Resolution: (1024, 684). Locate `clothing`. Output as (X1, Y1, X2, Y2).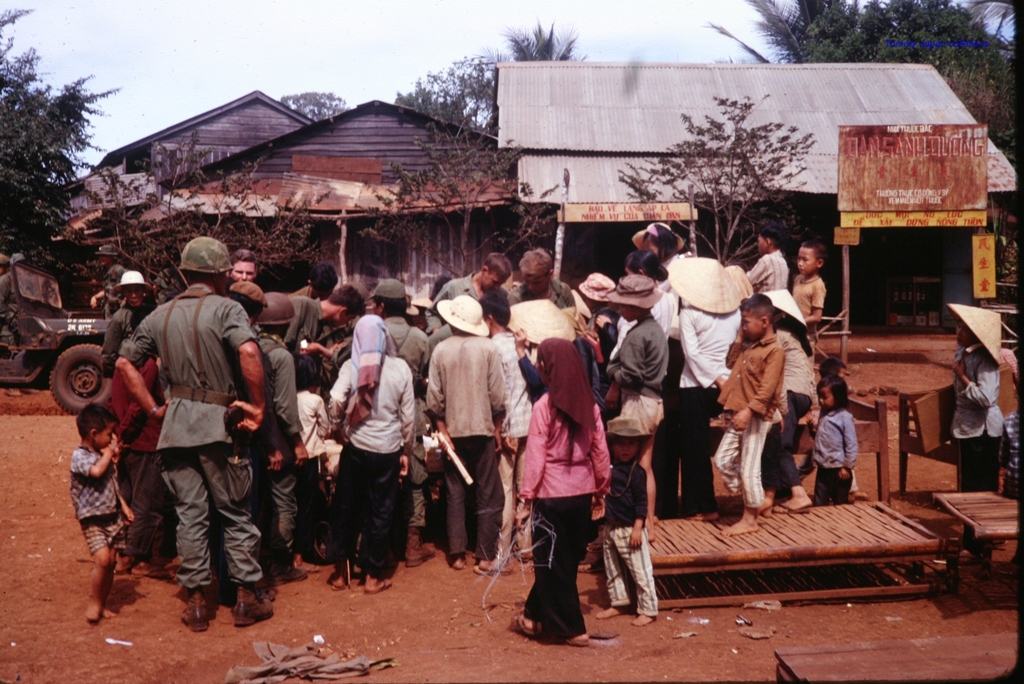
(369, 309, 436, 408).
